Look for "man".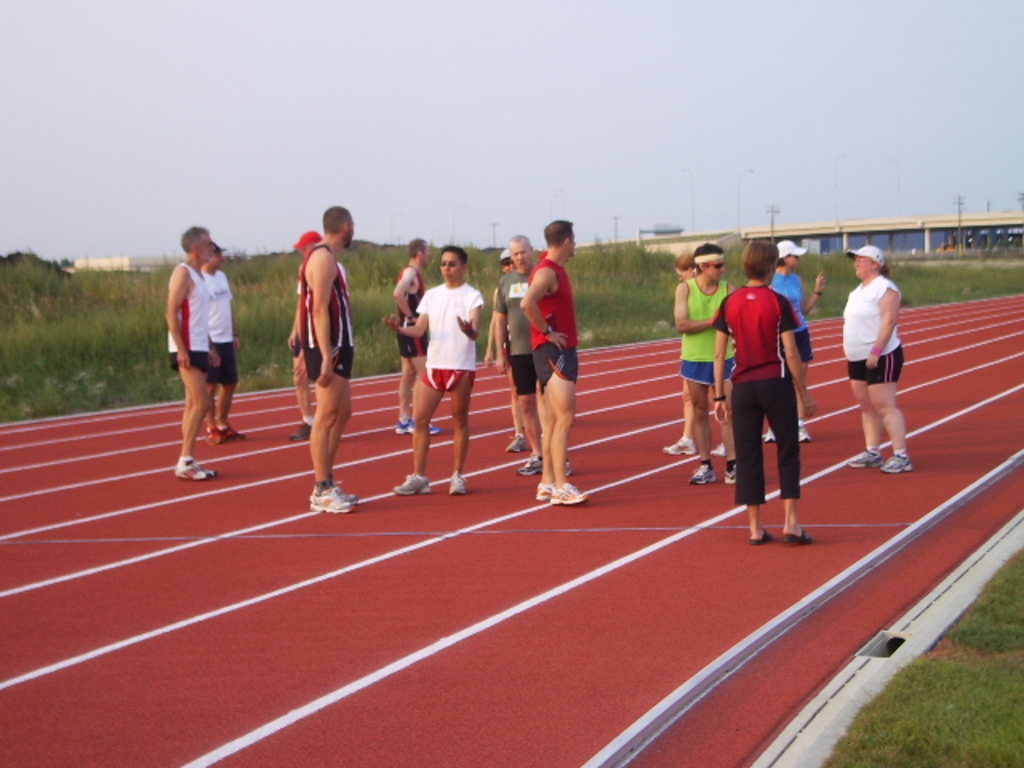
Found: l=670, t=243, r=741, b=488.
